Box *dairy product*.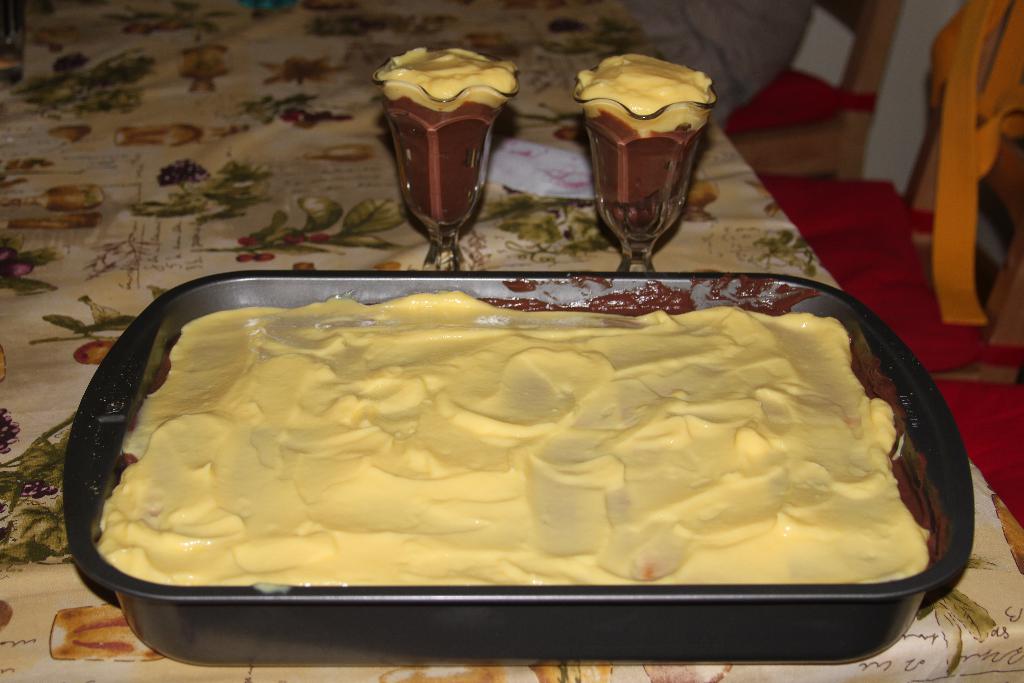
(65, 284, 989, 639).
